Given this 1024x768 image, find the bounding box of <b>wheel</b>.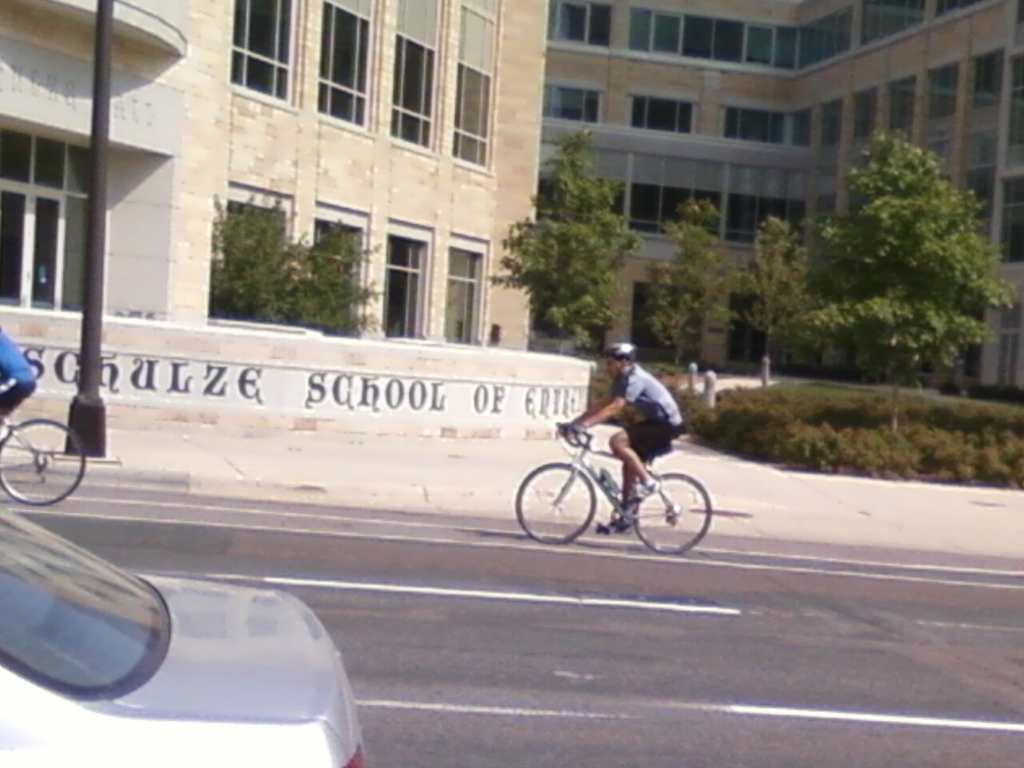
<region>514, 465, 598, 549</region>.
